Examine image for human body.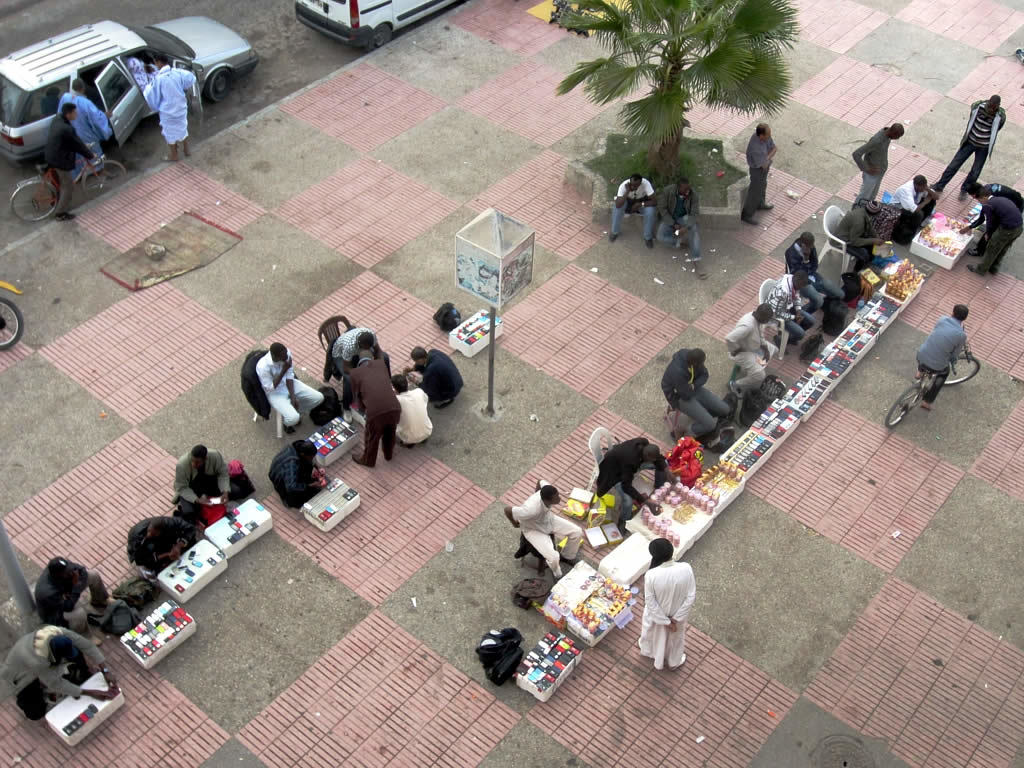
Examination result: 831, 209, 882, 271.
